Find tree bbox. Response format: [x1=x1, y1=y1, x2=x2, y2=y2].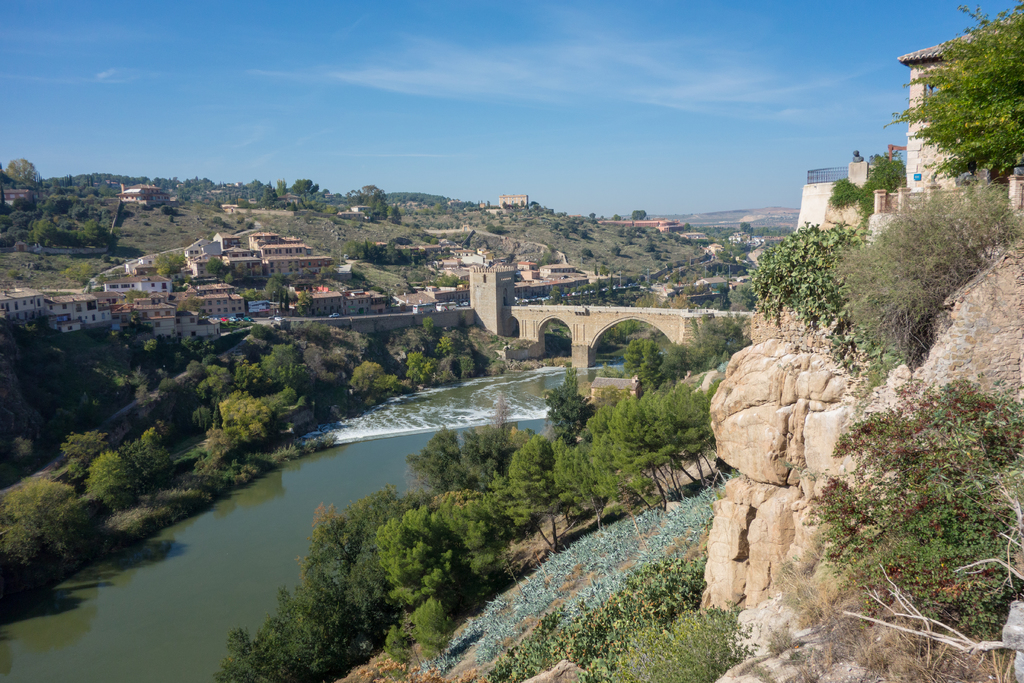
[x1=545, y1=366, x2=594, y2=443].
